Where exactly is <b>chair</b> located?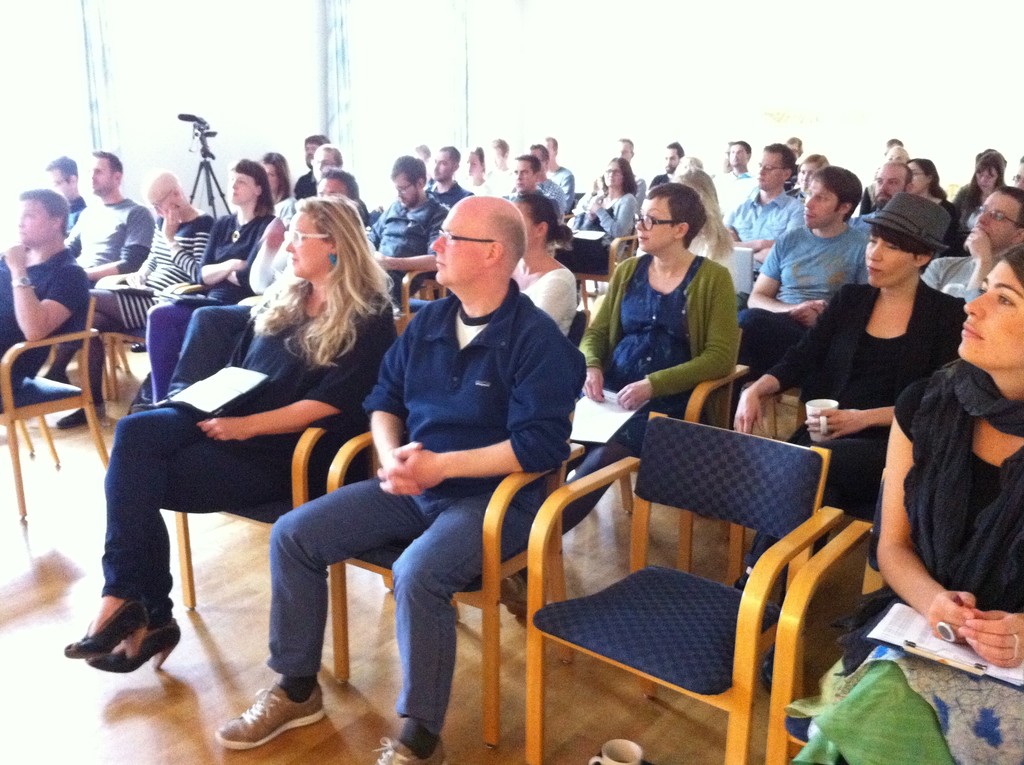
Its bounding box is BBox(390, 270, 448, 329).
